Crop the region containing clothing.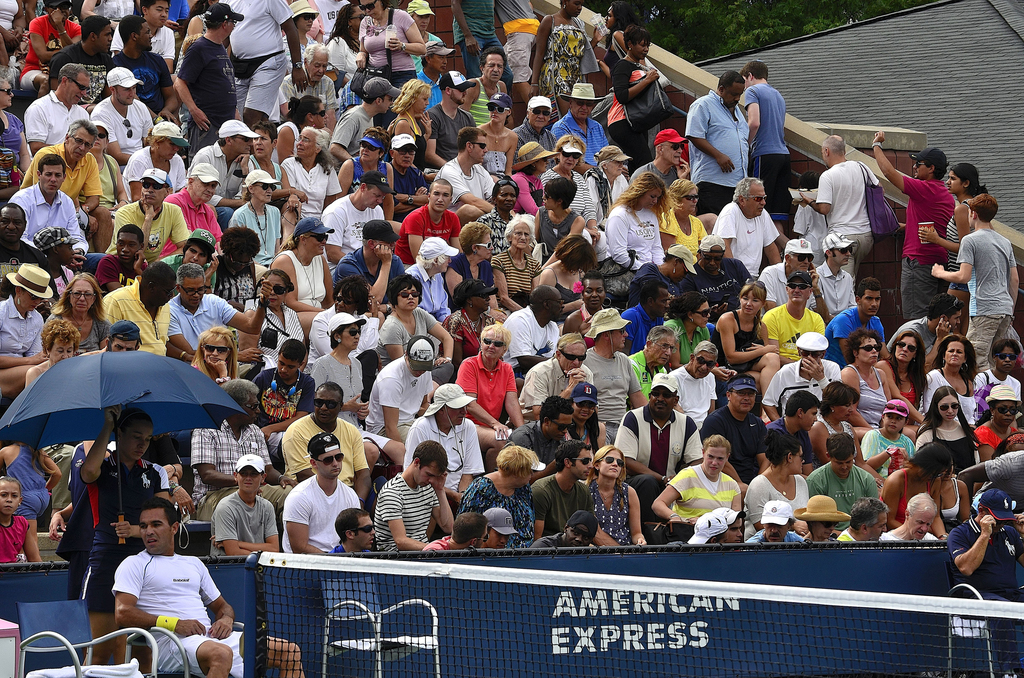
Crop region: {"left": 319, "top": 195, "right": 385, "bottom": 279}.
